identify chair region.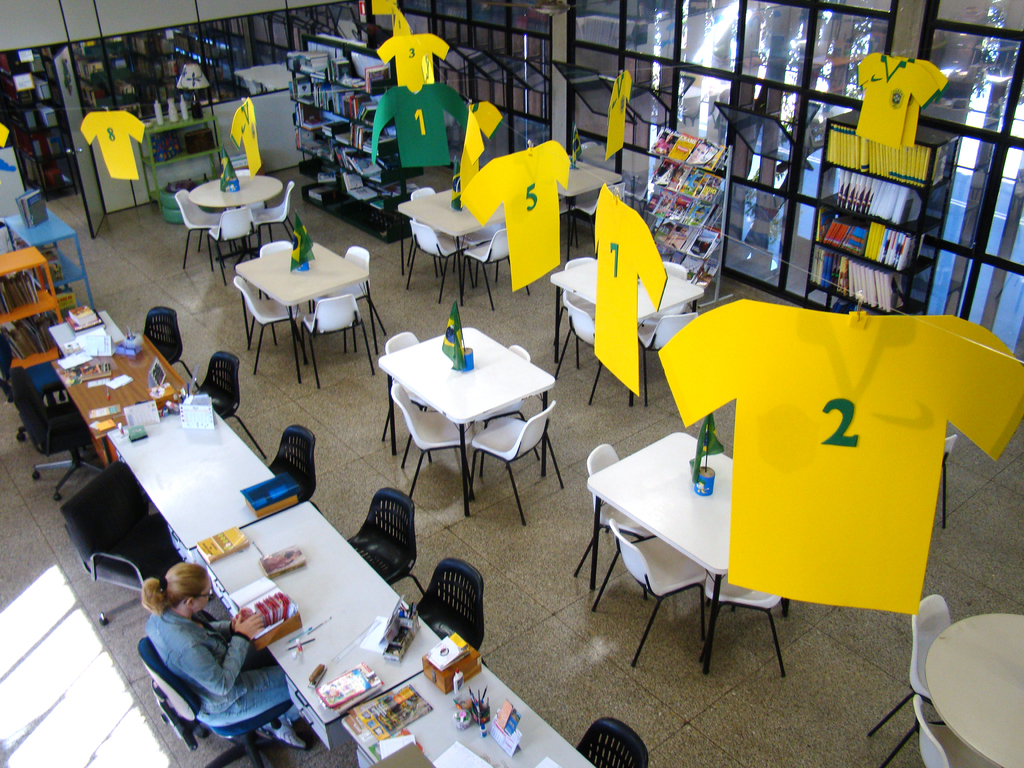
Region: 388, 383, 468, 500.
